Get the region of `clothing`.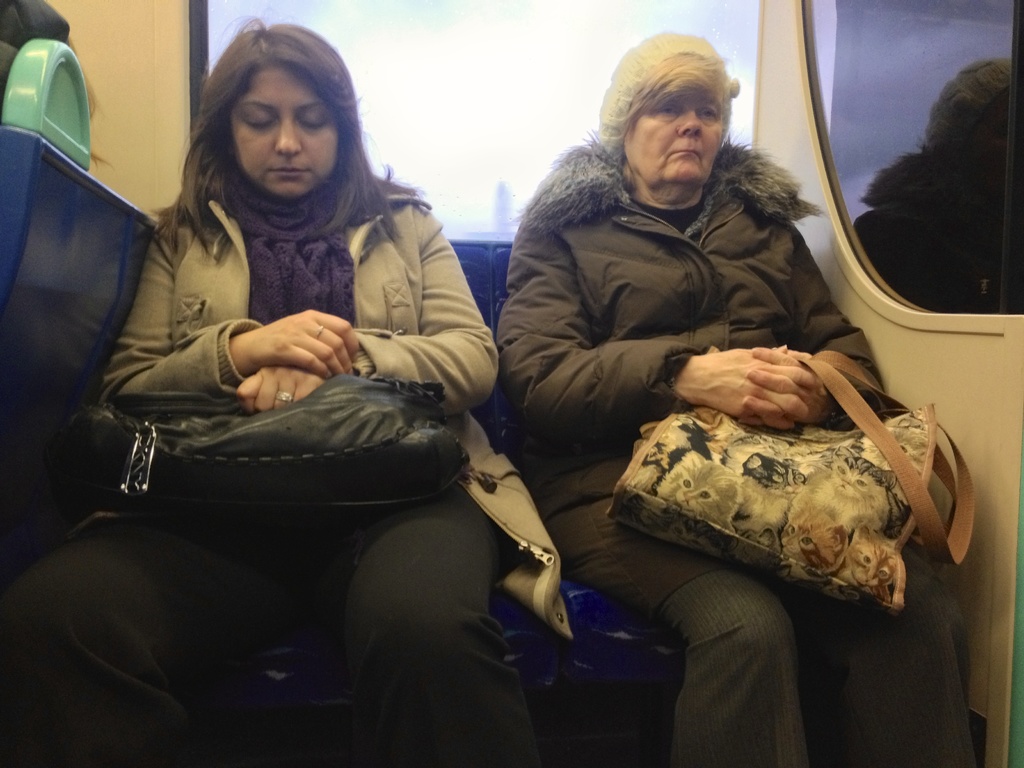
[left=57, top=96, right=568, bottom=716].
